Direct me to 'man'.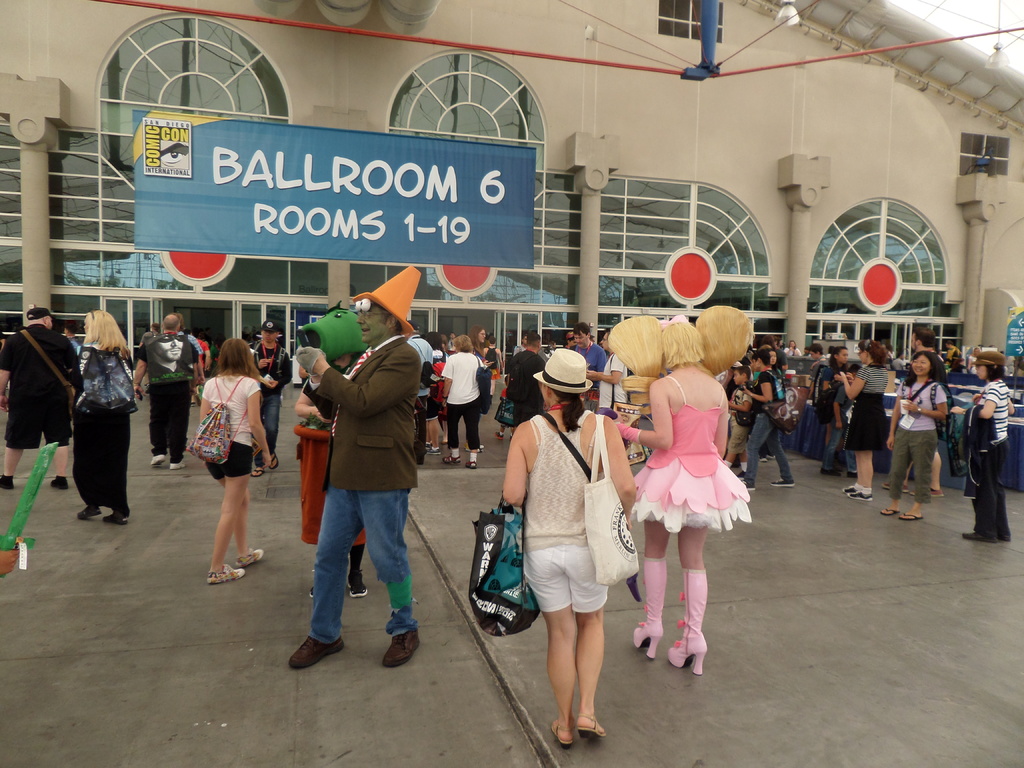
Direction: [0,305,88,491].
